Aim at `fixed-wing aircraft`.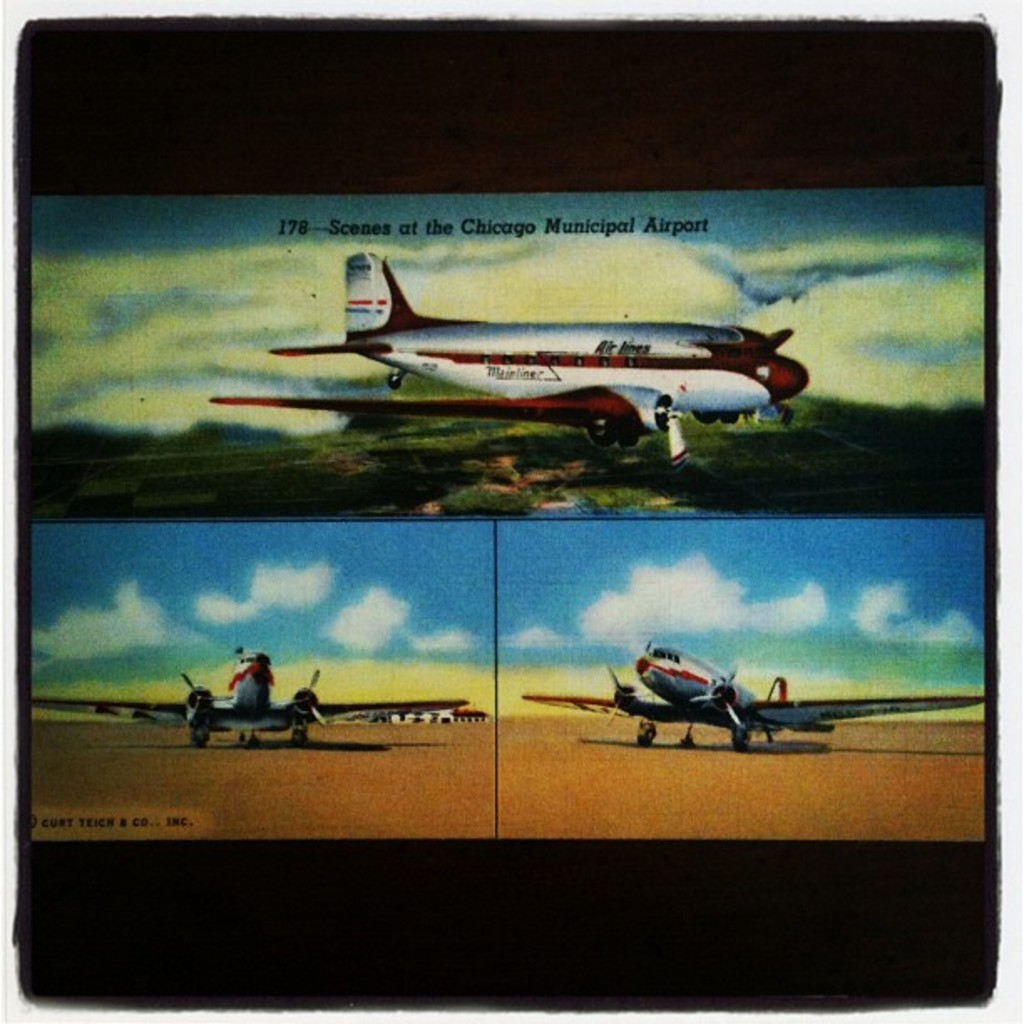
Aimed at x1=35, y1=648, x2=470, y2=745.
